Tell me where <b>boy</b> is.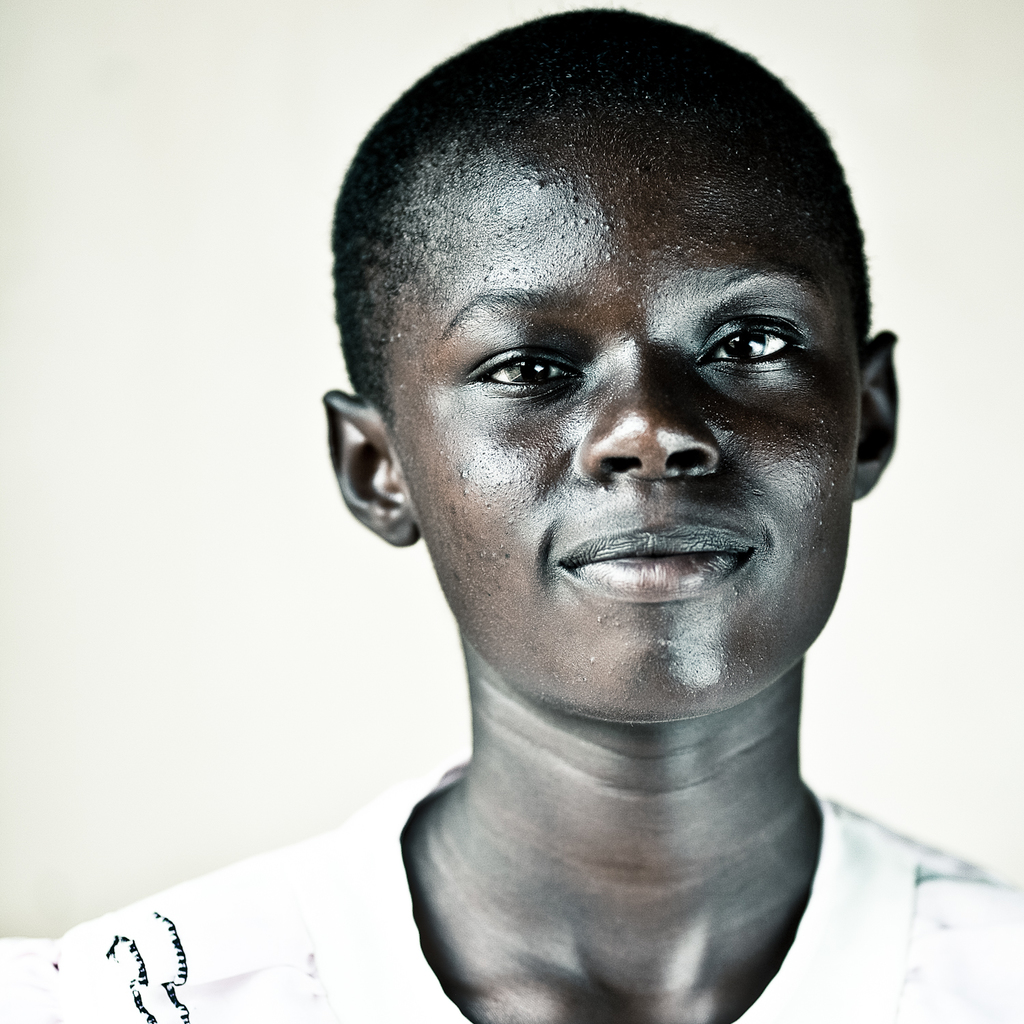
<b>boy</b> is at BBox(0, 8, 1023, 1023).
